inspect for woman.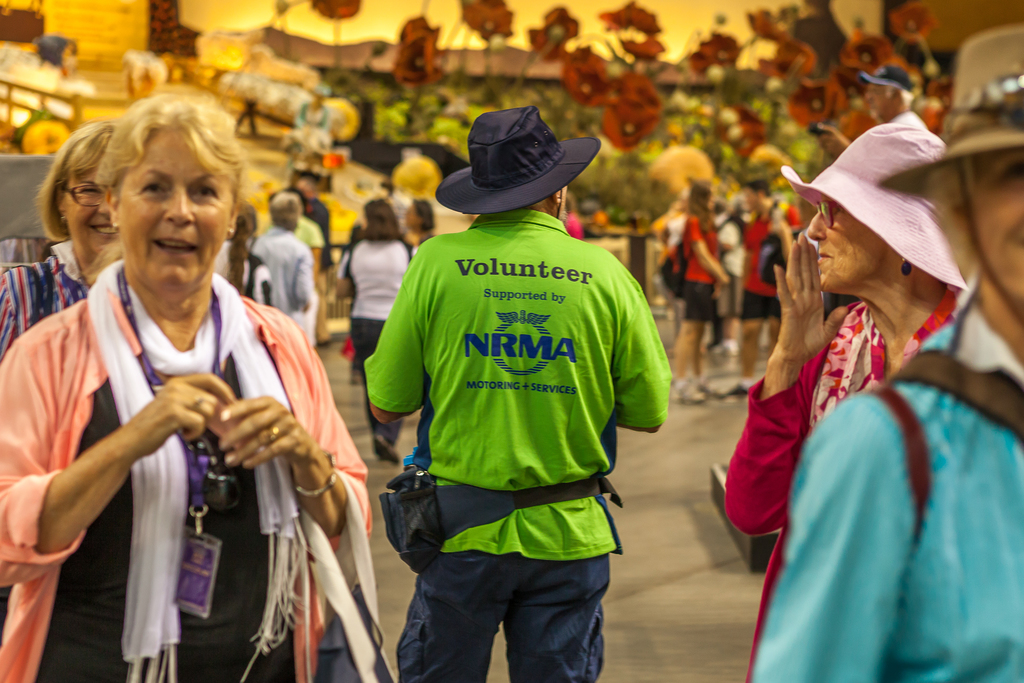
Inspection: [x1=722, y1=124, x2=967, y2=682].
